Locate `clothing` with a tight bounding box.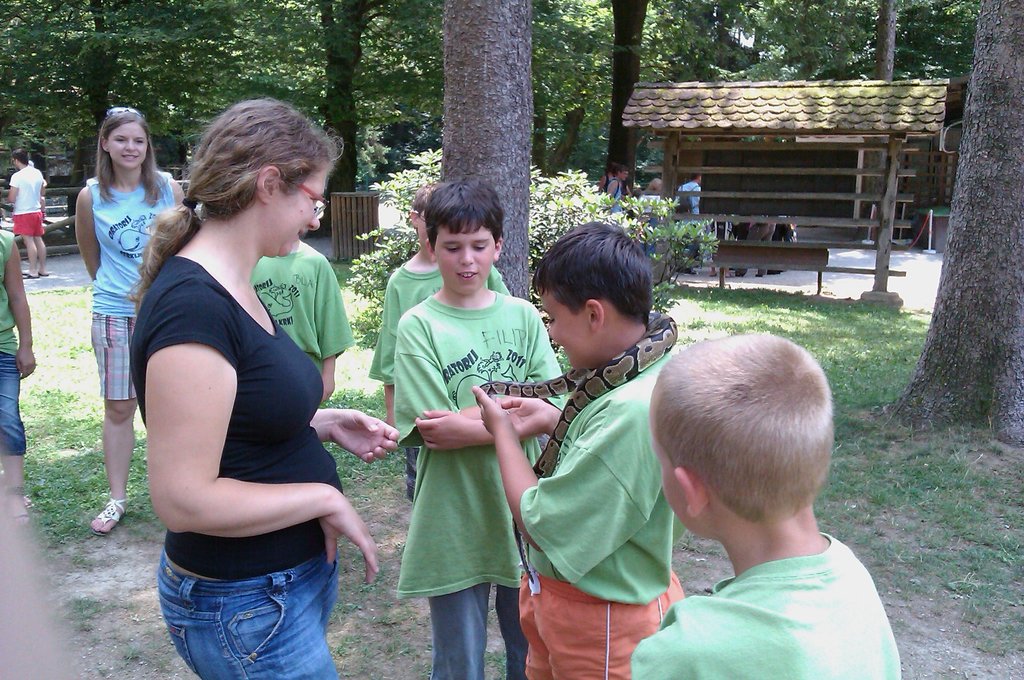
bbox=[88, 165, 180, 403].
